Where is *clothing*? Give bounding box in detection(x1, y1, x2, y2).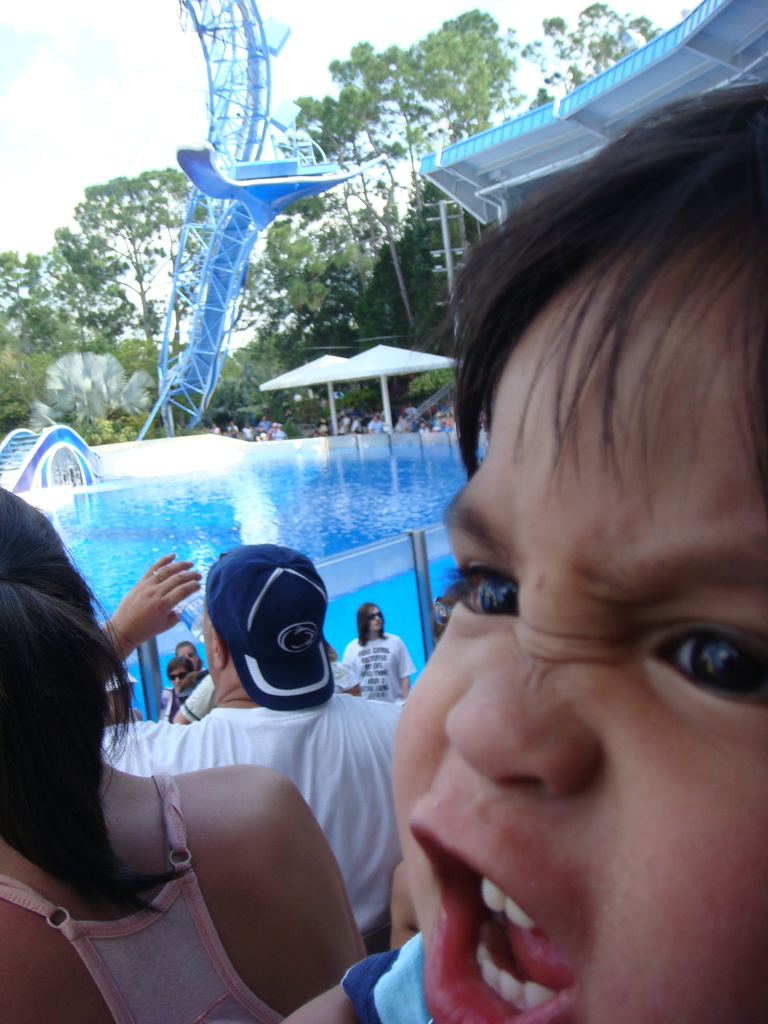
detection(100, 694, 412, 951).
